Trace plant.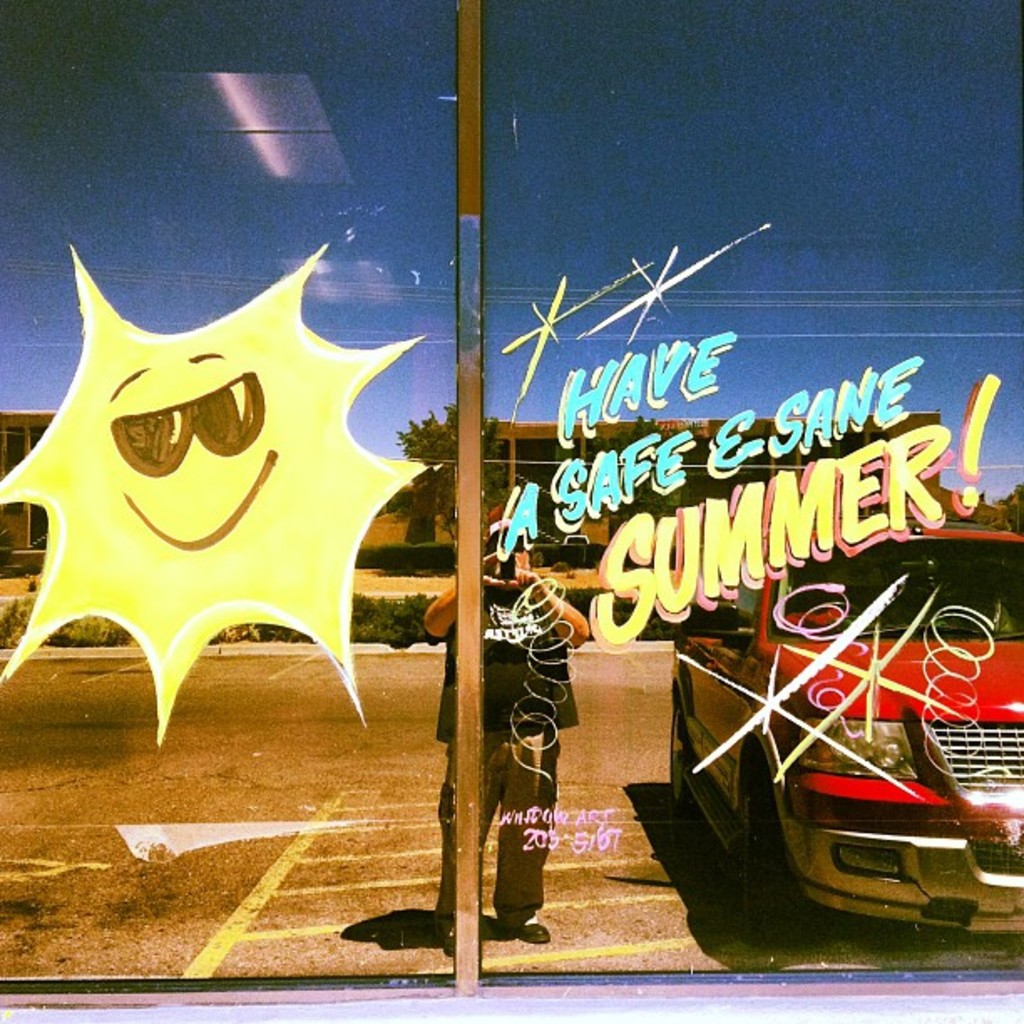
Traced to region(64, 606, 139, 643).
